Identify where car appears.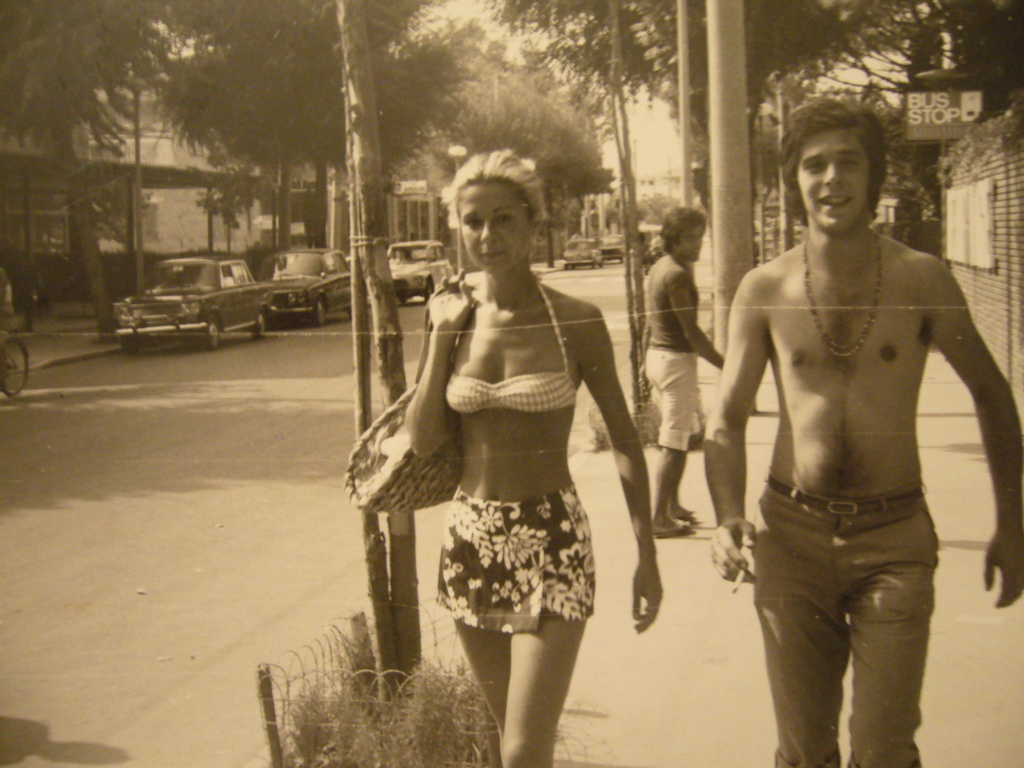
Appears at BBox(383, 236, 457, 303).
